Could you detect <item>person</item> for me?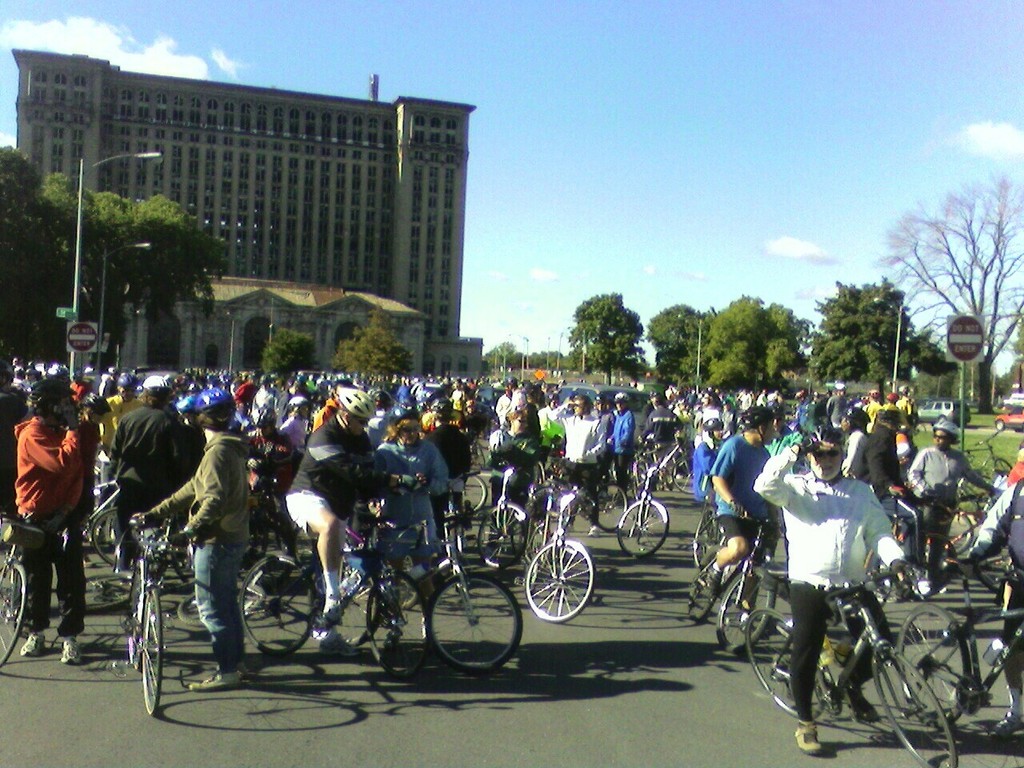
Detection result: box(694, 399, 718, 443).
